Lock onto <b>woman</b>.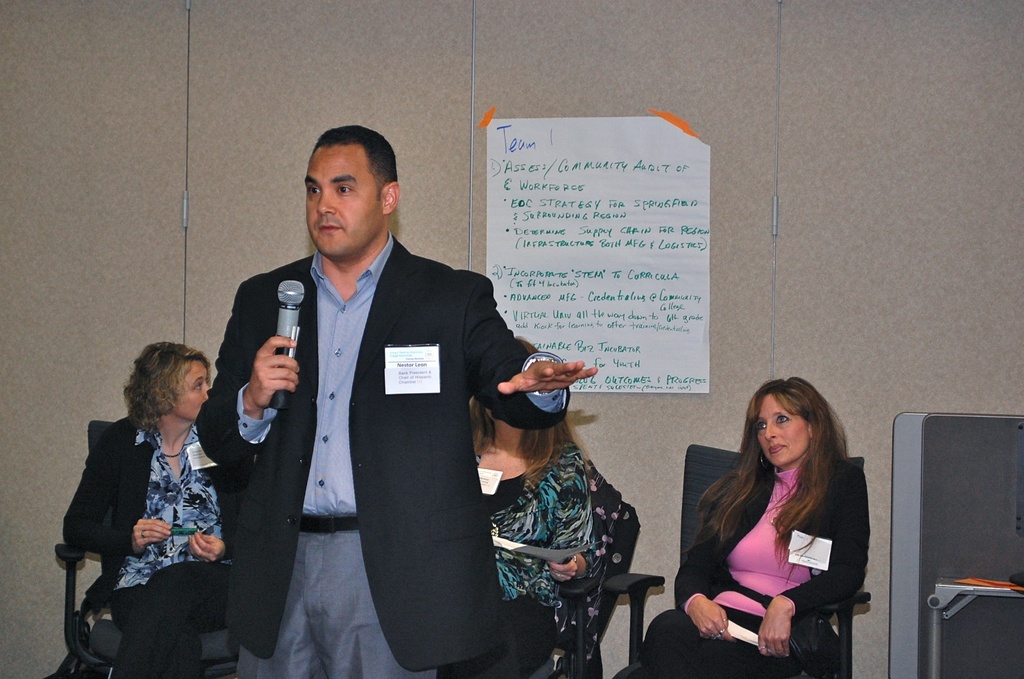
Locked: {"left": 642, "top": 386, "right": 879, "bottom": 678}.
